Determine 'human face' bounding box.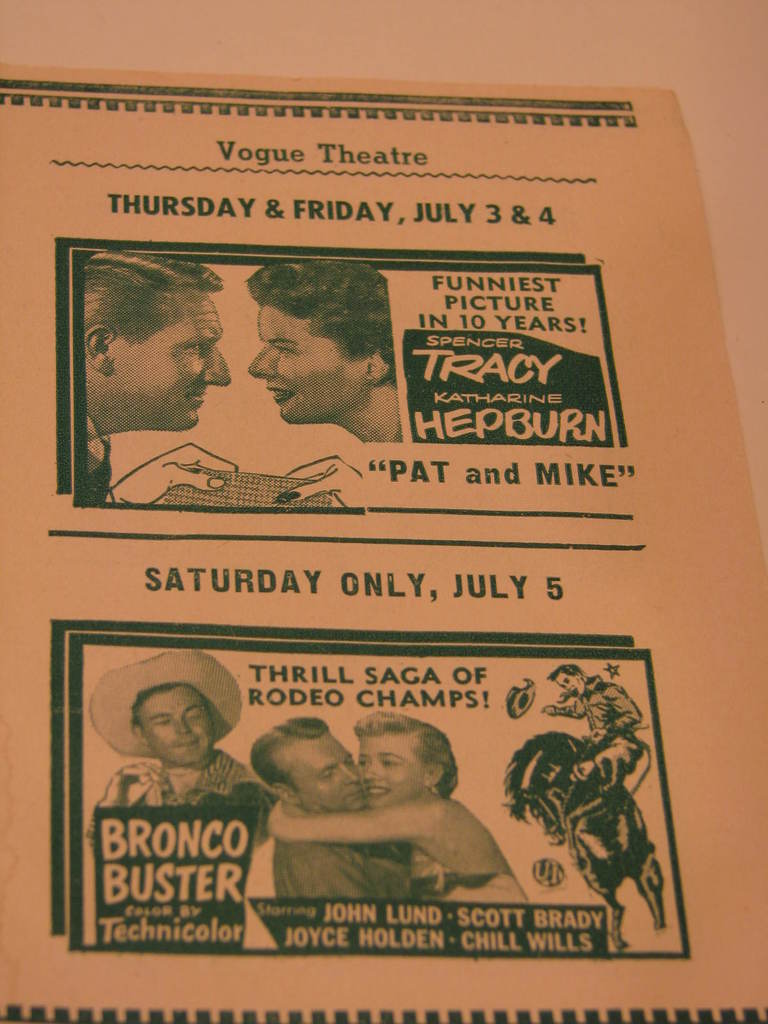
Determined: bbox(552, 673, 582, 698).
